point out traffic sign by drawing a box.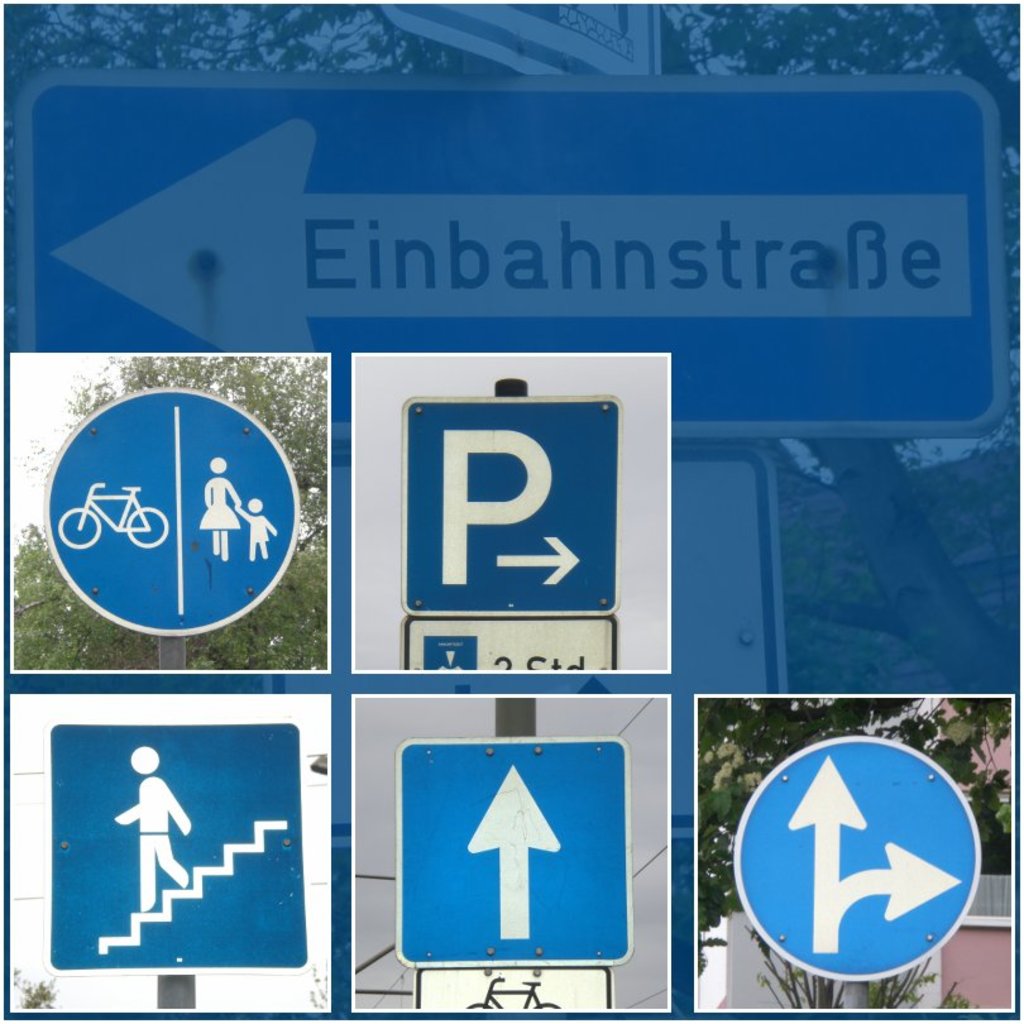
detection(729, 740, 982, 980).
